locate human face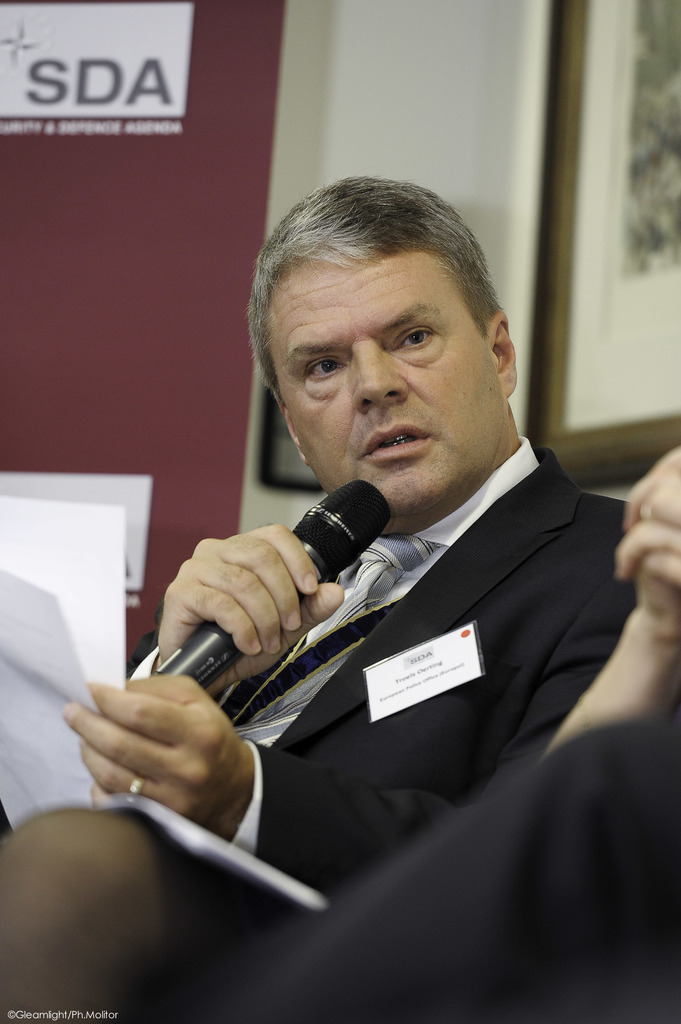
<region>268, 259, 517, 511</region>
